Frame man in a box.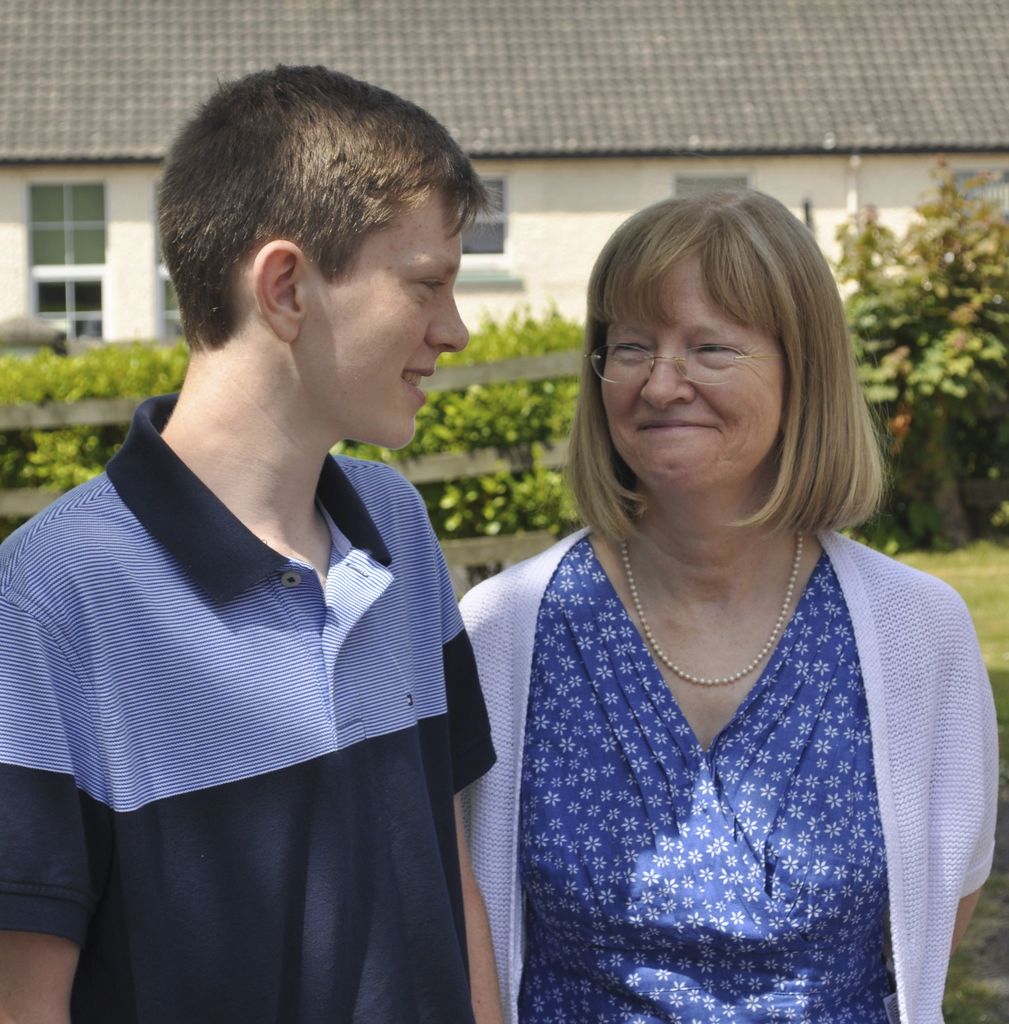
0 67 504 1023.
